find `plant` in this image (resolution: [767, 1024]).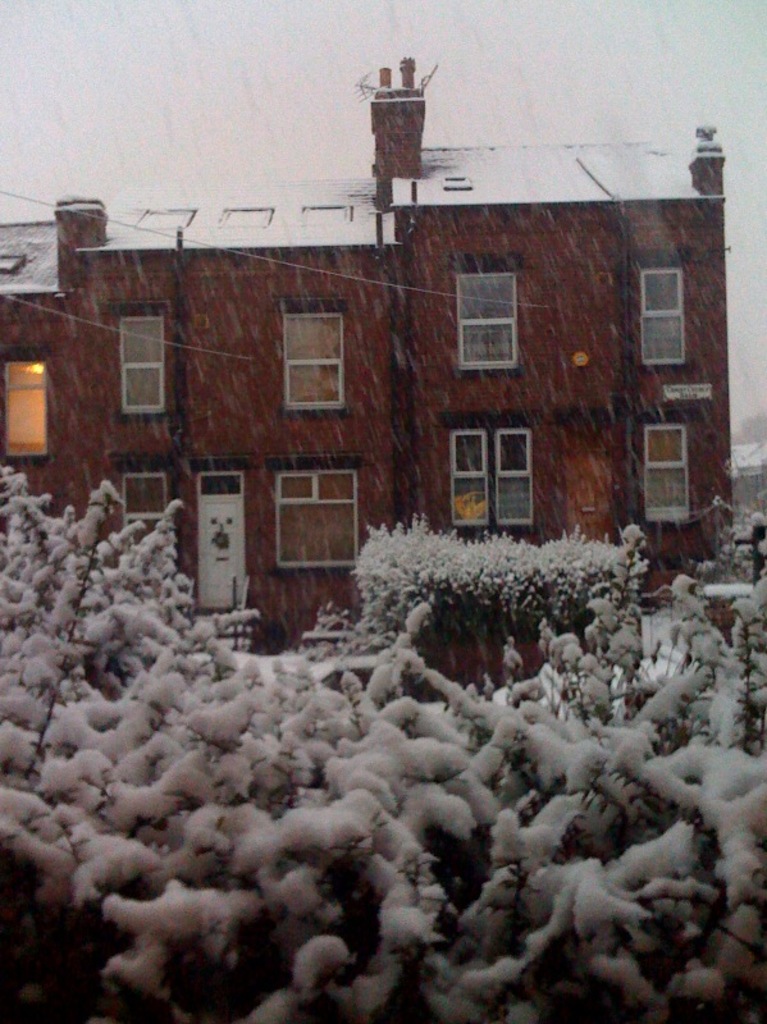
(x1=356, y1=509, x2=644, y2=644).
